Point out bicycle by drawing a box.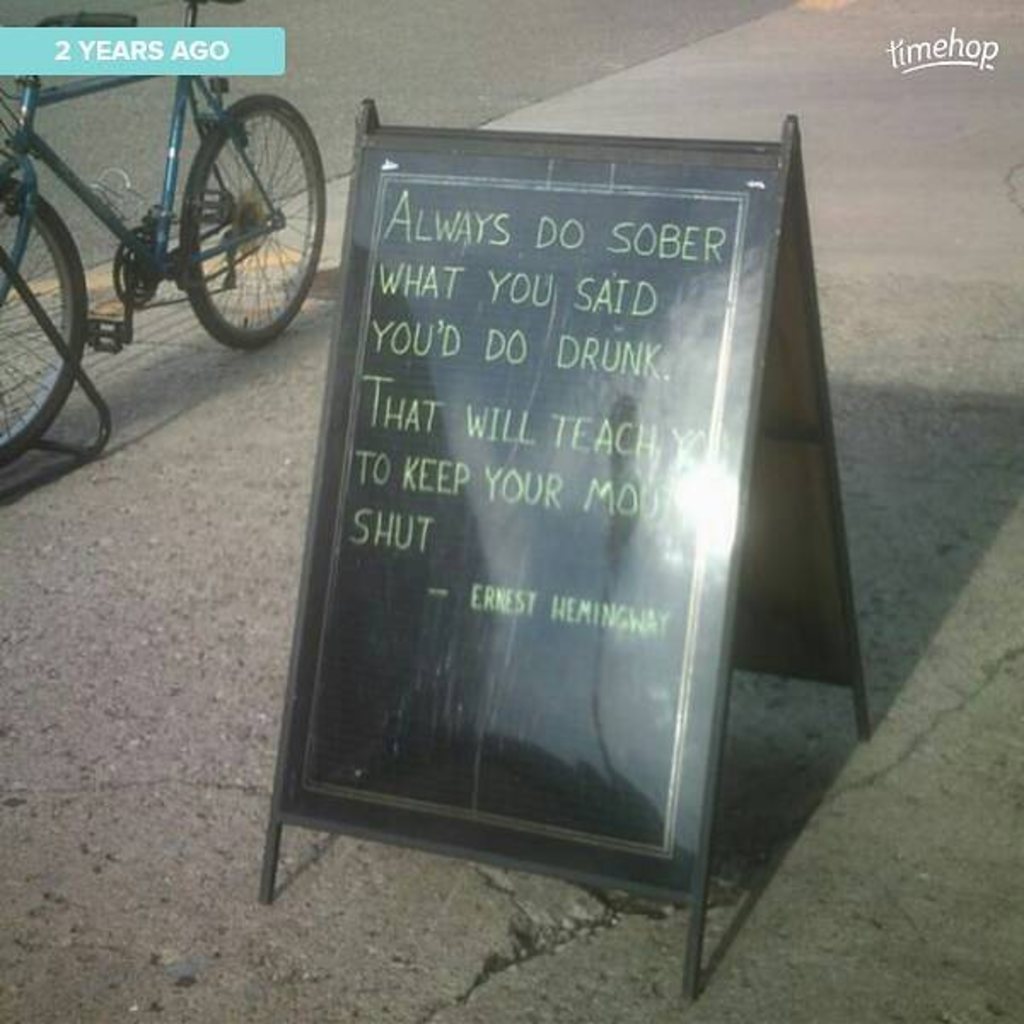
[19,0,326,418].
